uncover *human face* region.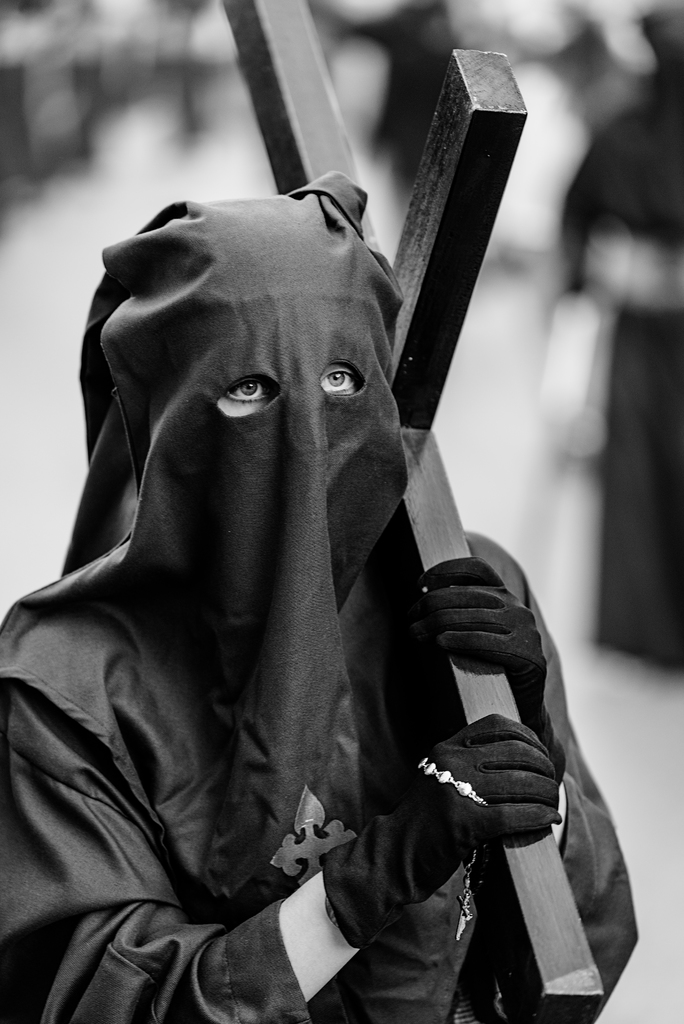
Uncovered: locate(177, 280, 387, 540).
